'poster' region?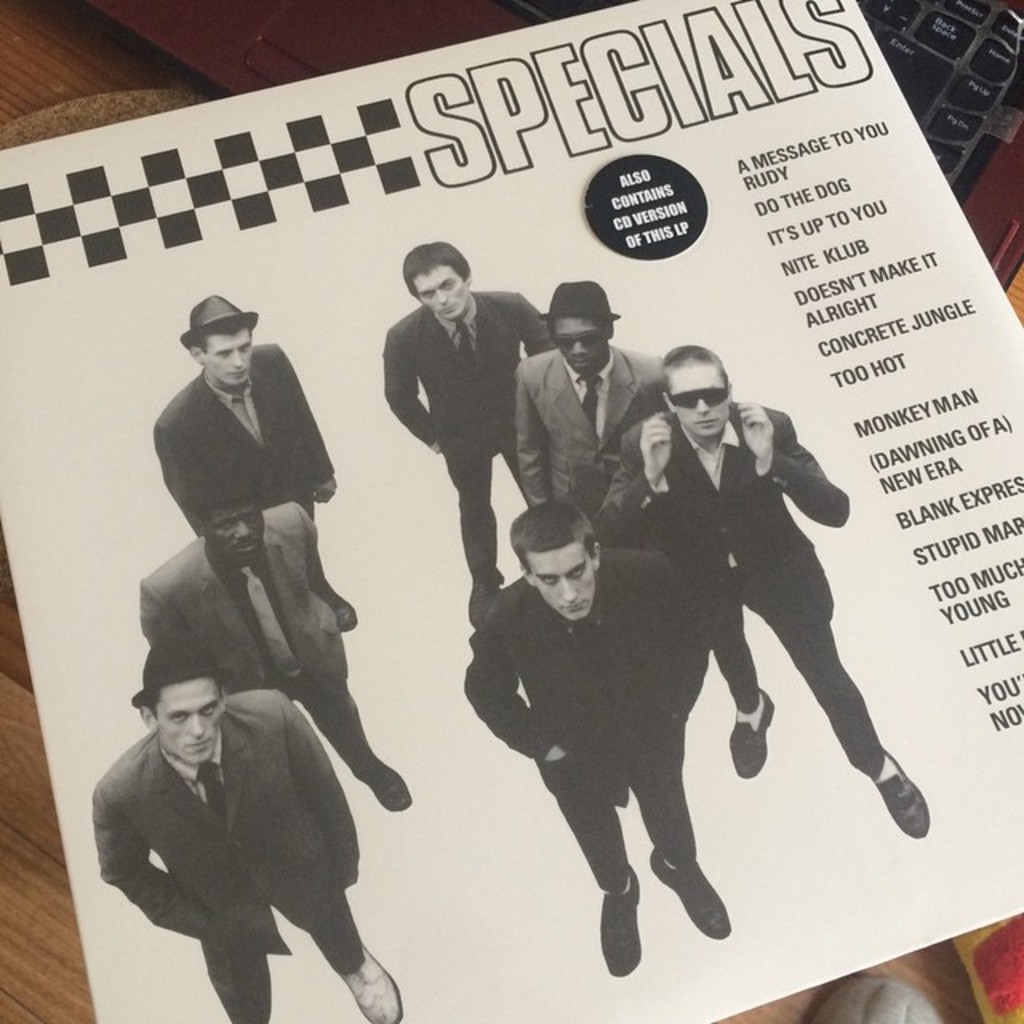
select_region(0, 0, 1022, 1022)
